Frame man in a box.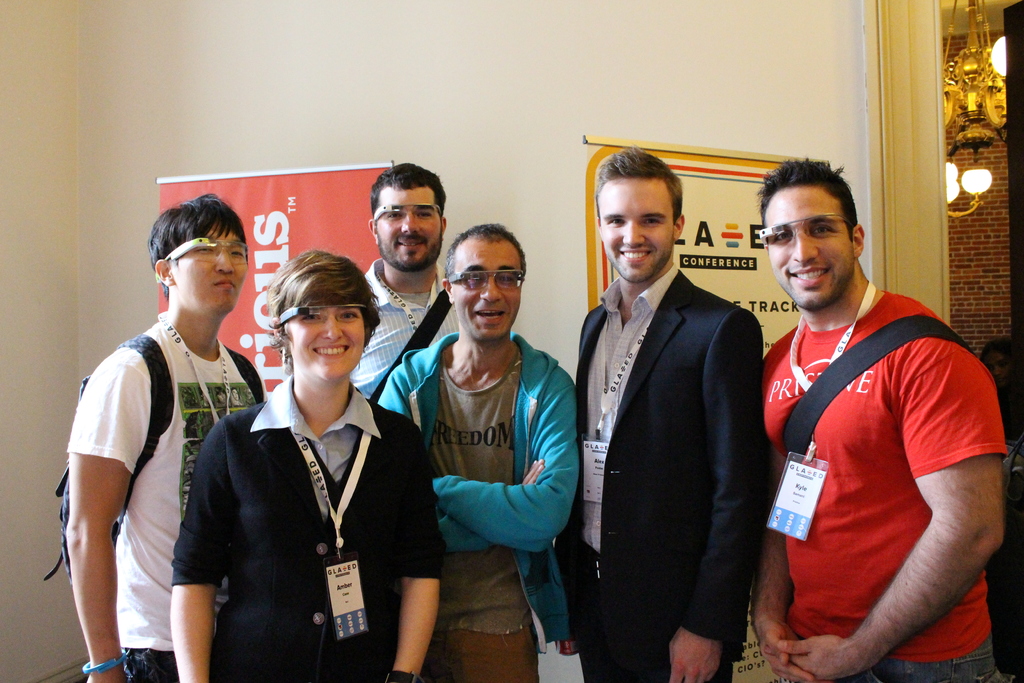
Rect(548, 144, 768, 682).
